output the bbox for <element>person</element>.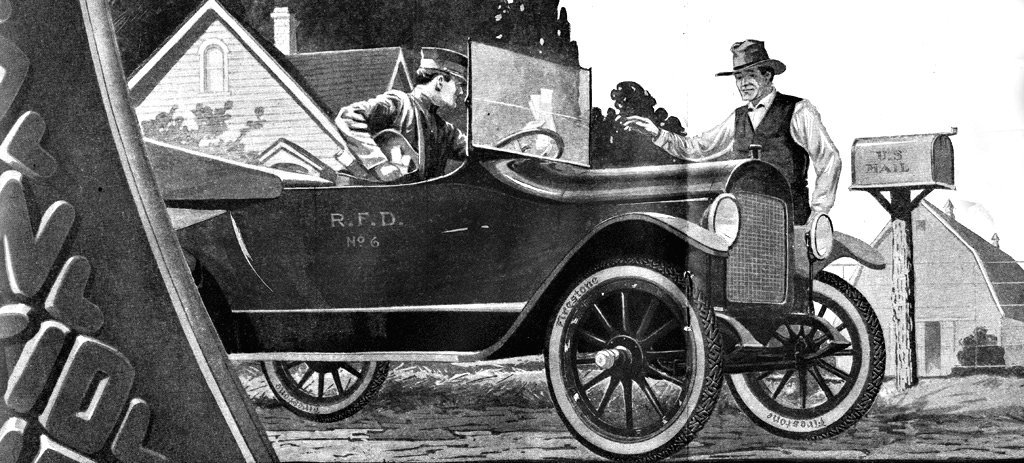
detection(621, 35, 843, 226).
